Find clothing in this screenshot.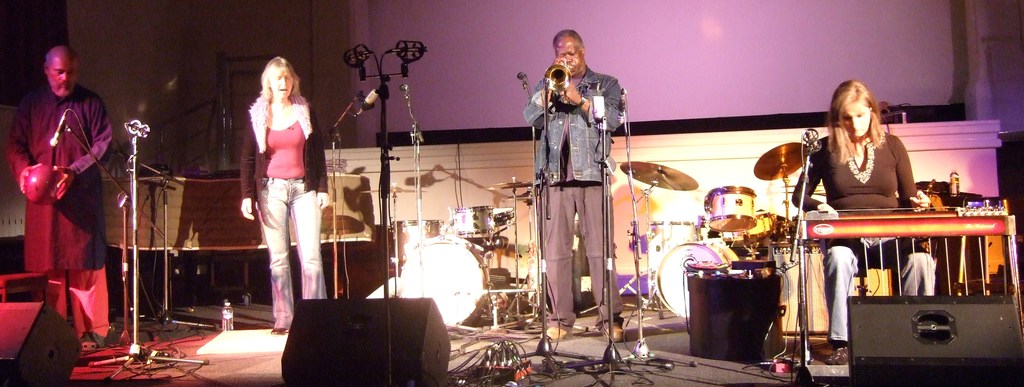
The bounding box for clothing is <region>543, 171, 627, 331</region>.
